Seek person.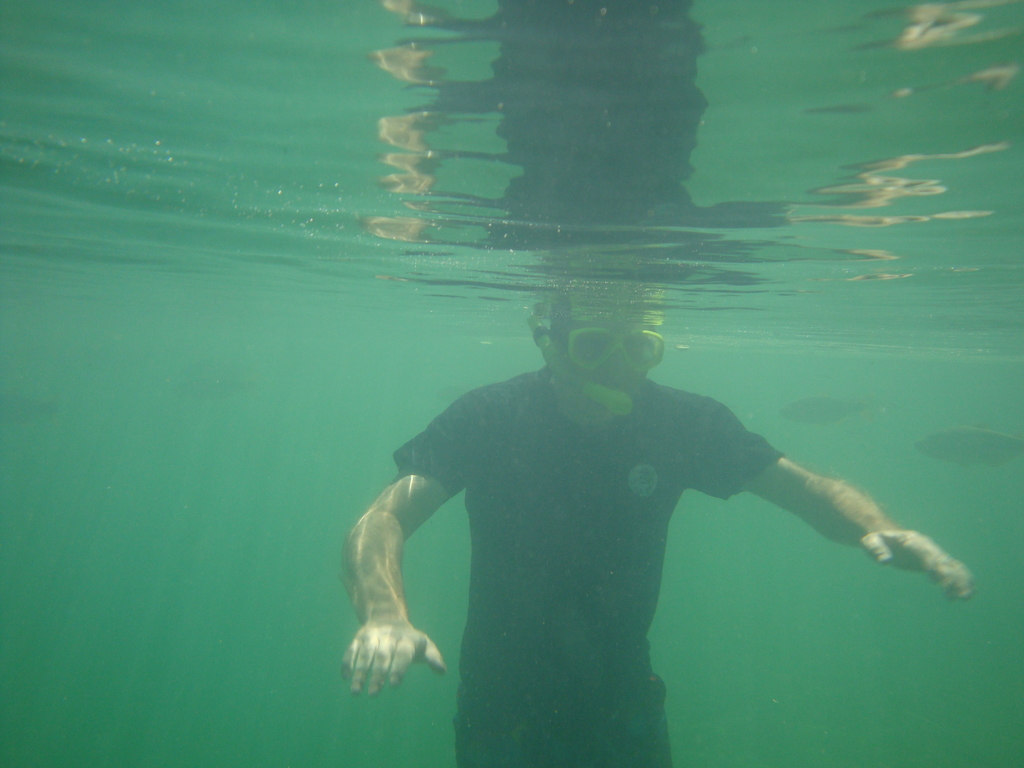
339,305,978,767.
